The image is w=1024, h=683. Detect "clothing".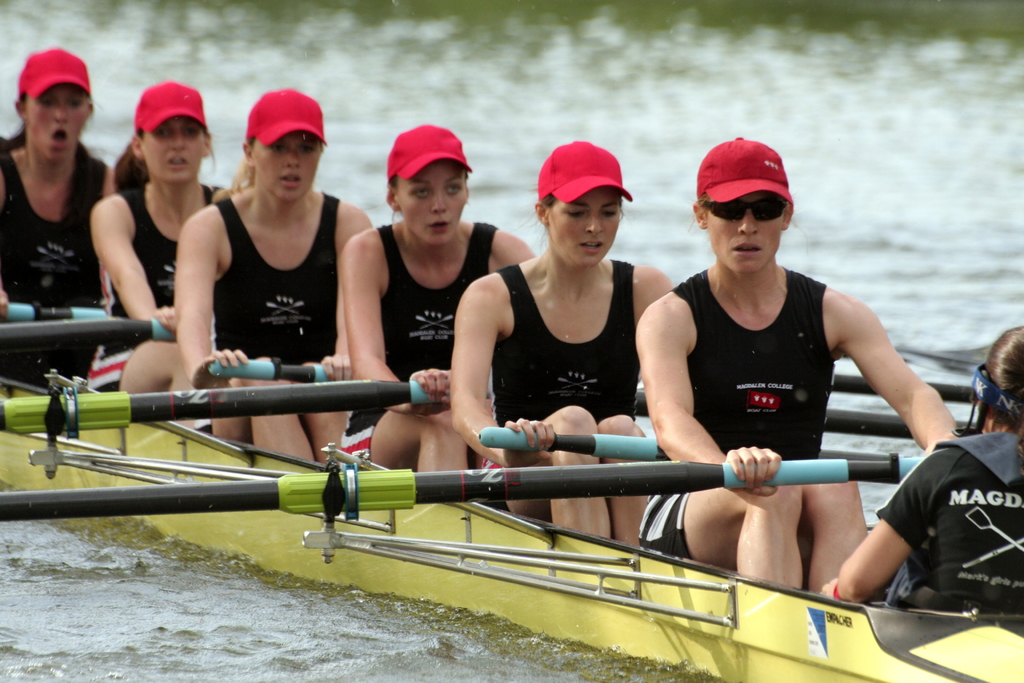
Detection: <bbox>82, 175, 212, 401</bbox>.
